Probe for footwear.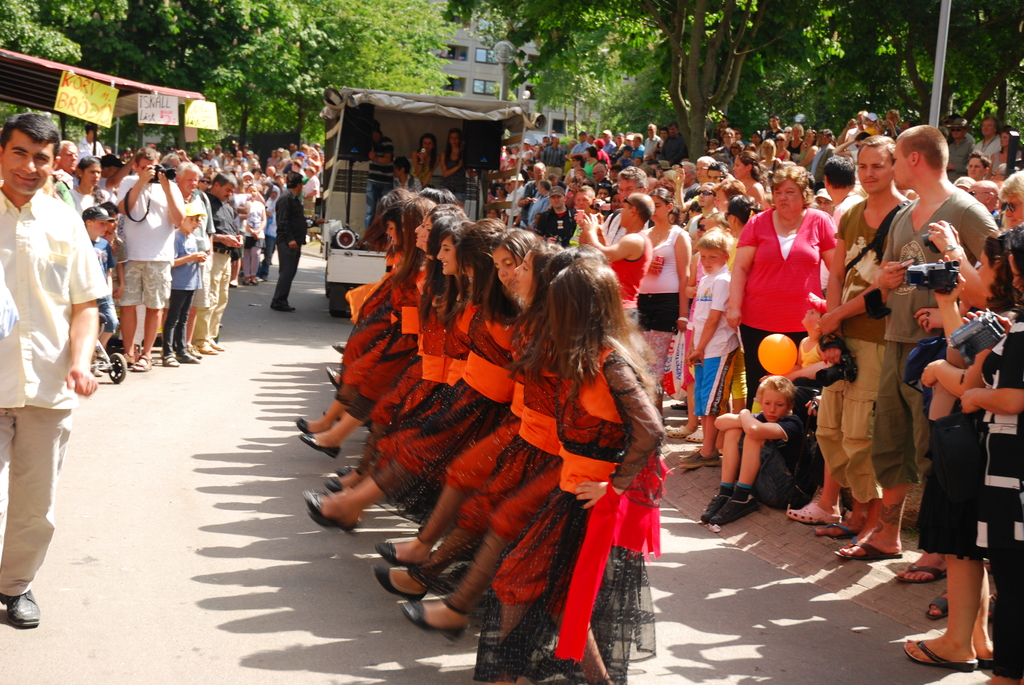
Probe result: left=902, top=634, right=977, bottom=668.
